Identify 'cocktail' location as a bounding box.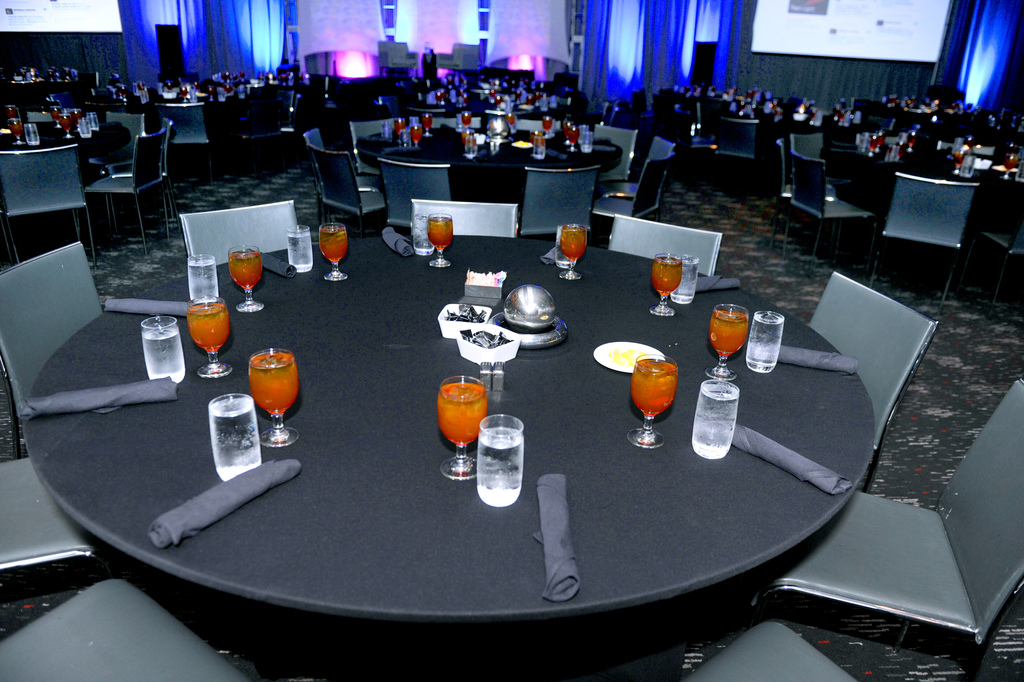
left=430, top=369, right=488, bottom=478.
